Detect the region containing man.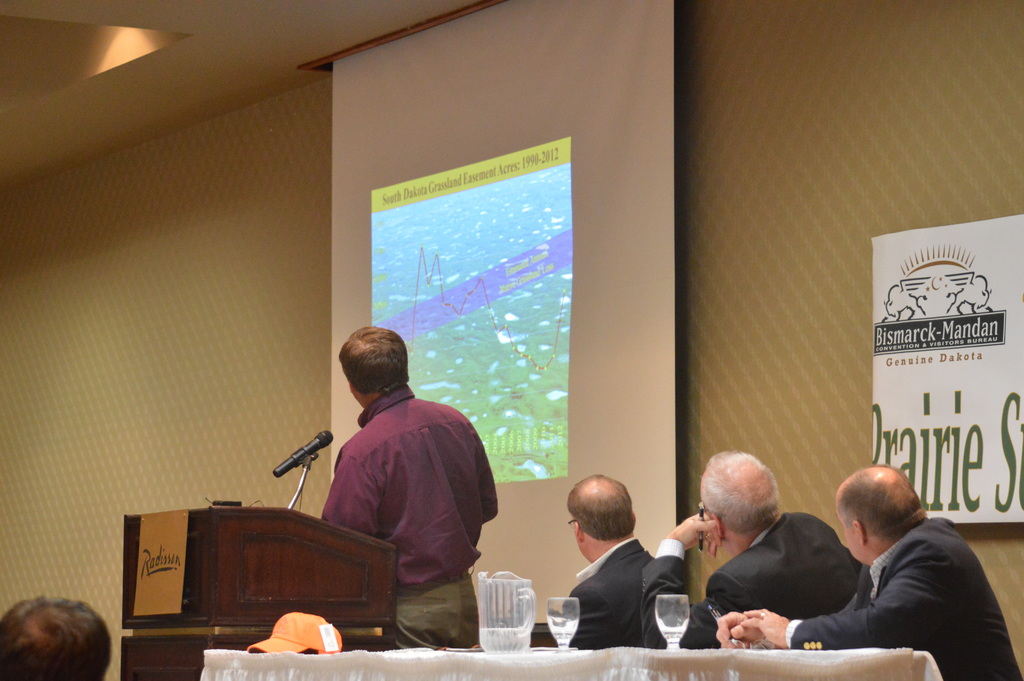
<region>716, 457, 1020, 680</region>.
